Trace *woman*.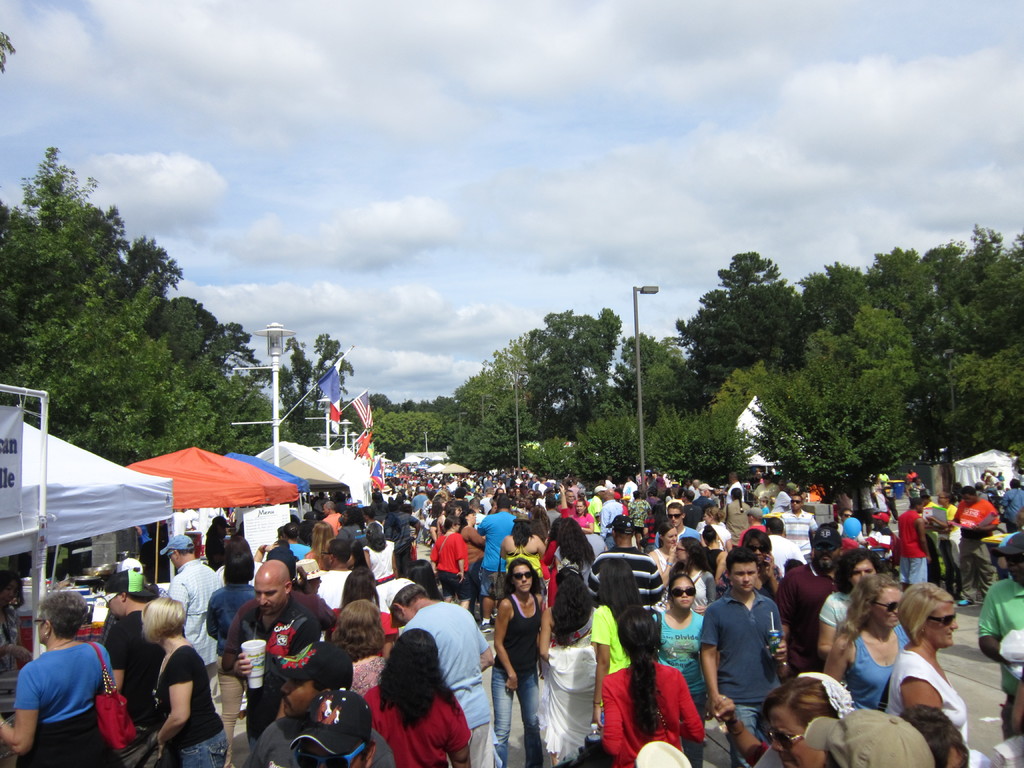
Traced to {"left": 890, "top": 582, "right": 975, "bottom": 756}.
